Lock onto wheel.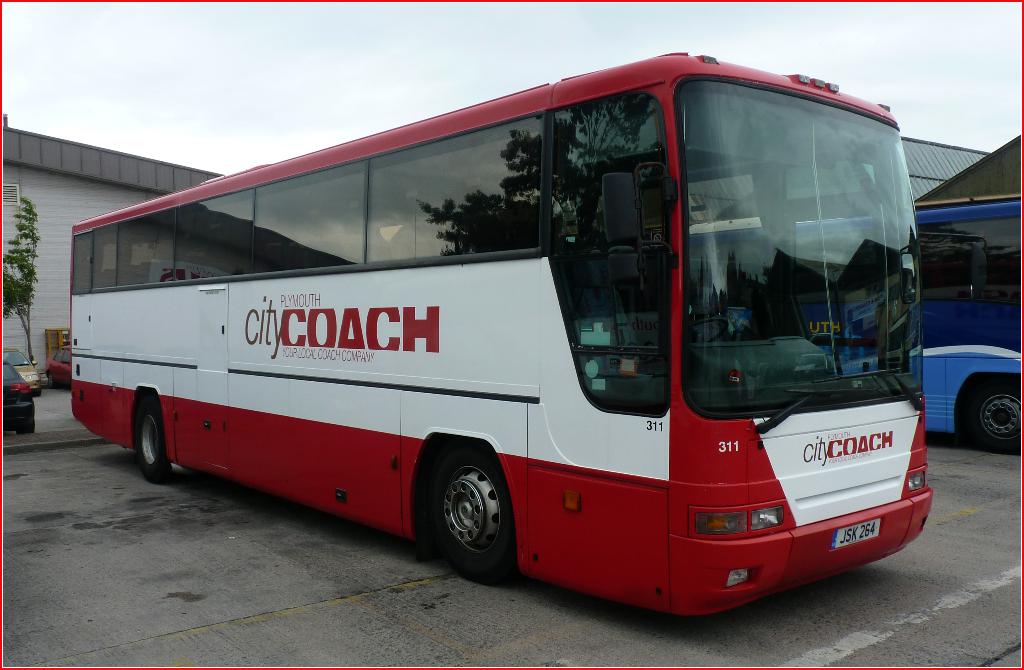
Locked: 33, 388, 42, 395.
